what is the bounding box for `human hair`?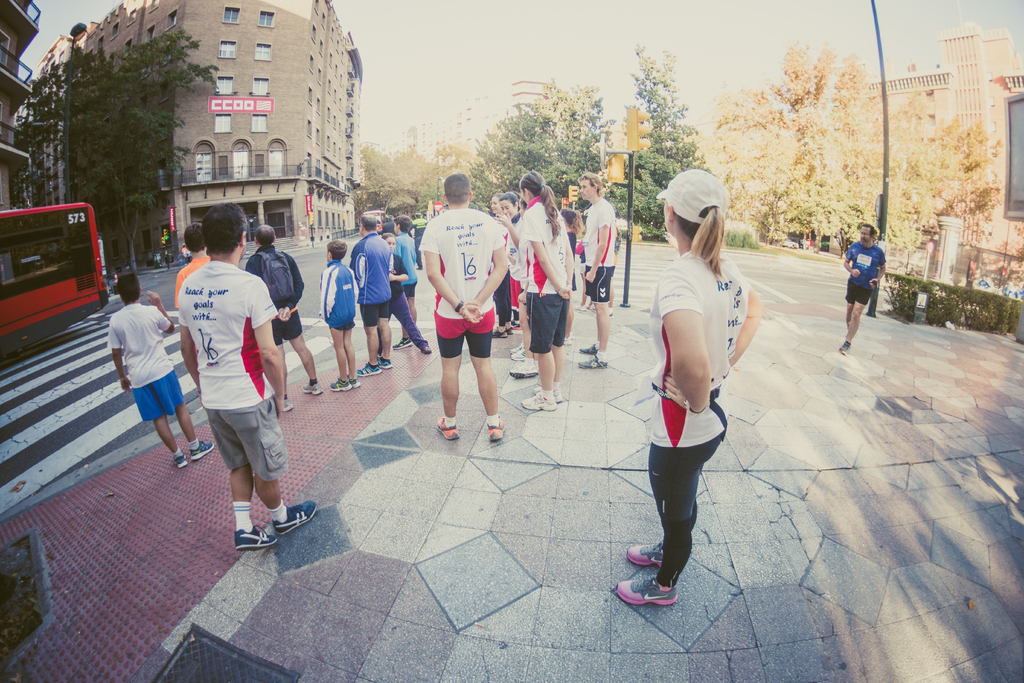
left=518, top=174, right=564, bottom=238.
